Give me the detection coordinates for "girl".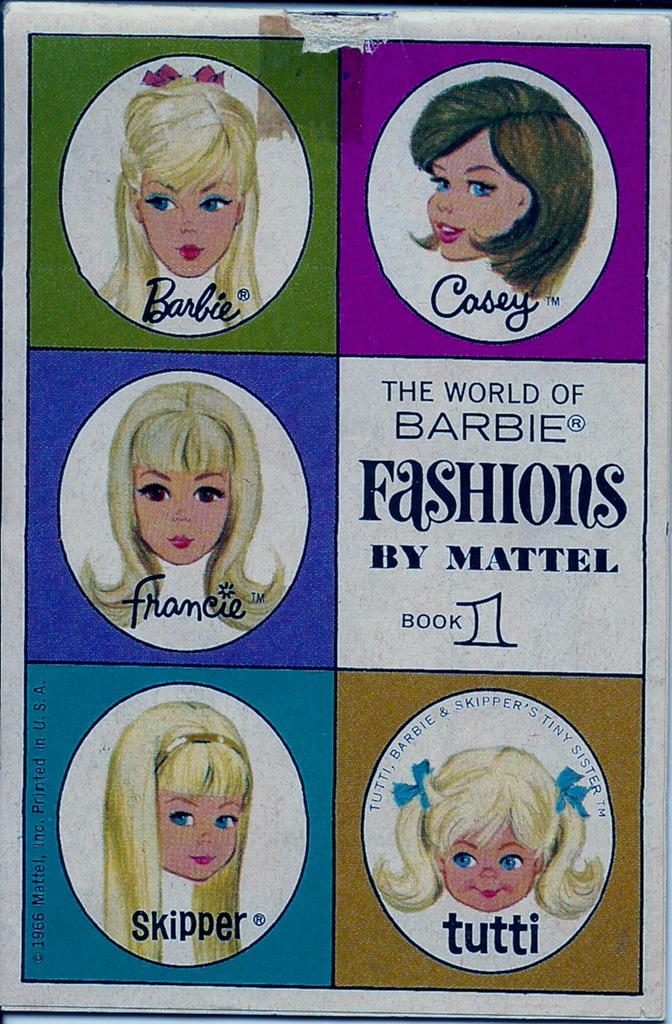
370,747,605,913.
